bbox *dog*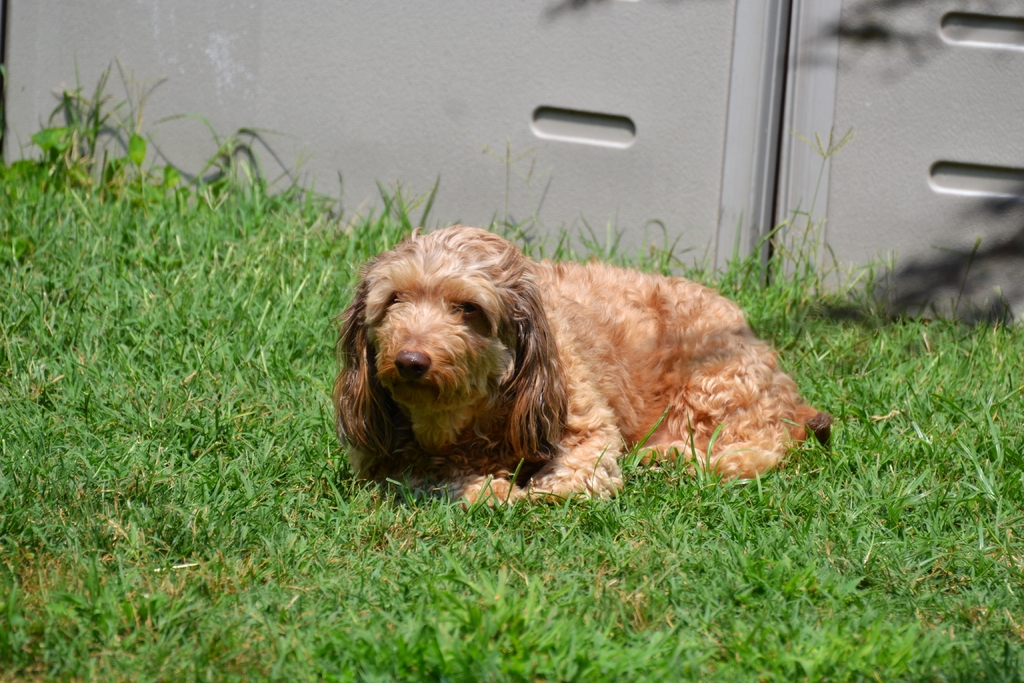
locate(333, 222, 836, 513)
